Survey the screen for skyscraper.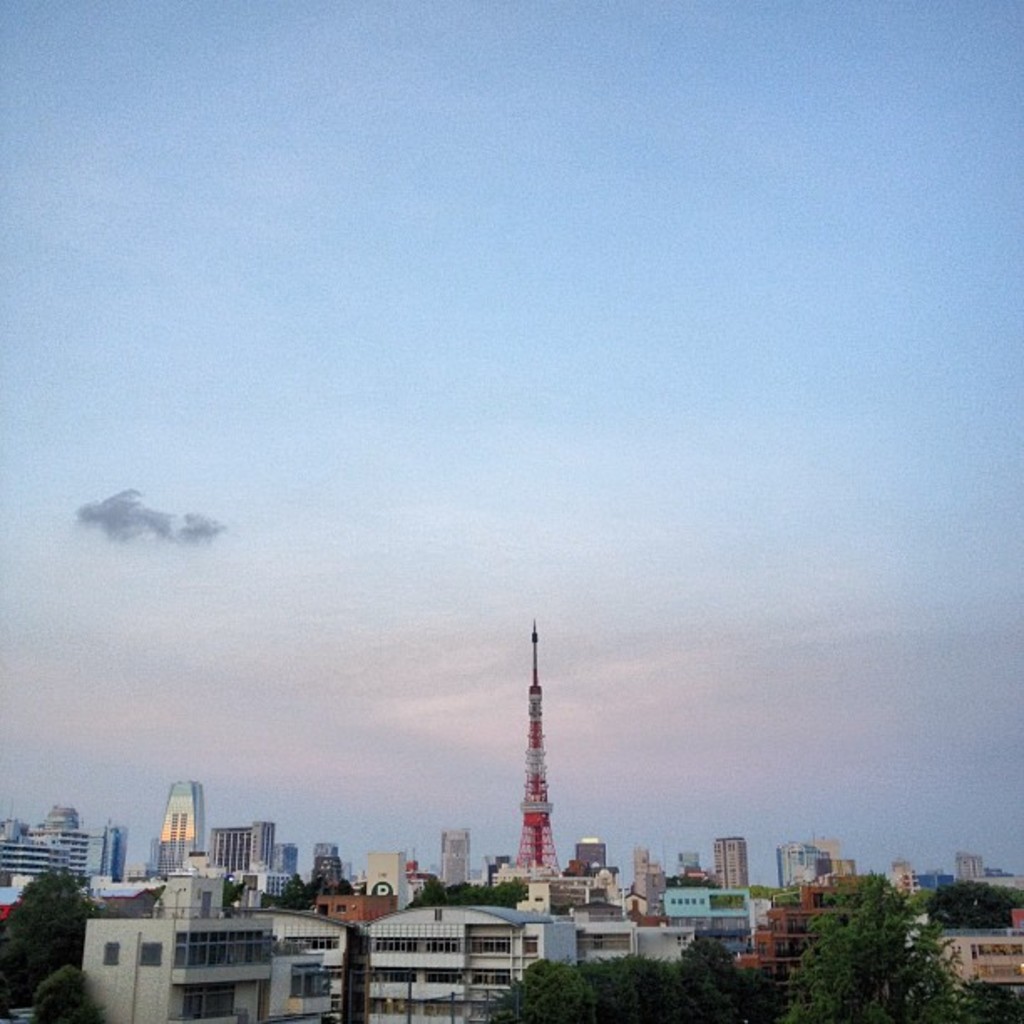
Survey found: Rect(147, 775, 201, 882).
